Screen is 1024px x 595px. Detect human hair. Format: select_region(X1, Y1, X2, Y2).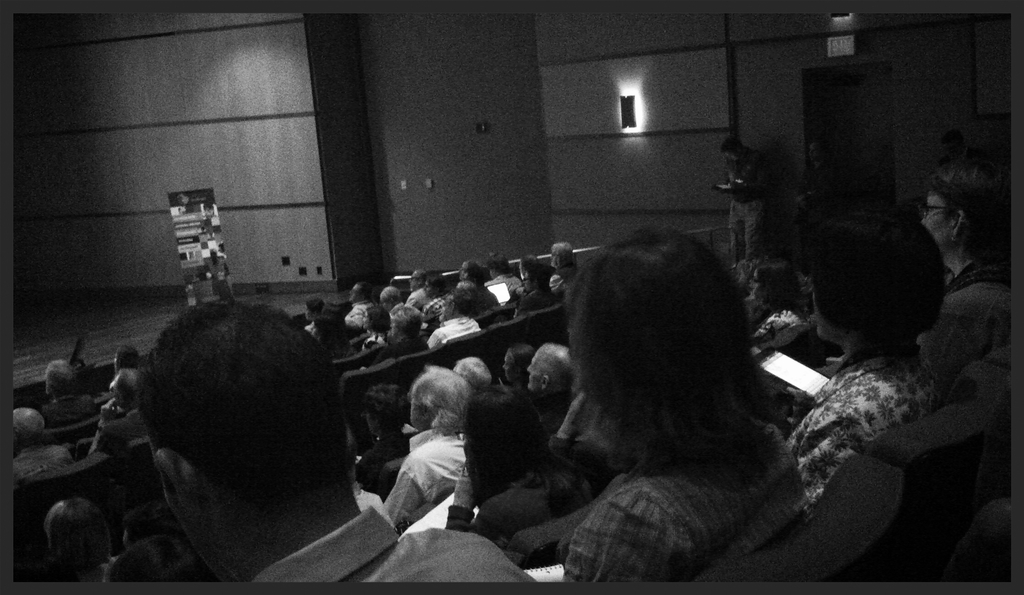
select_region(506, 345, 536, 385).
